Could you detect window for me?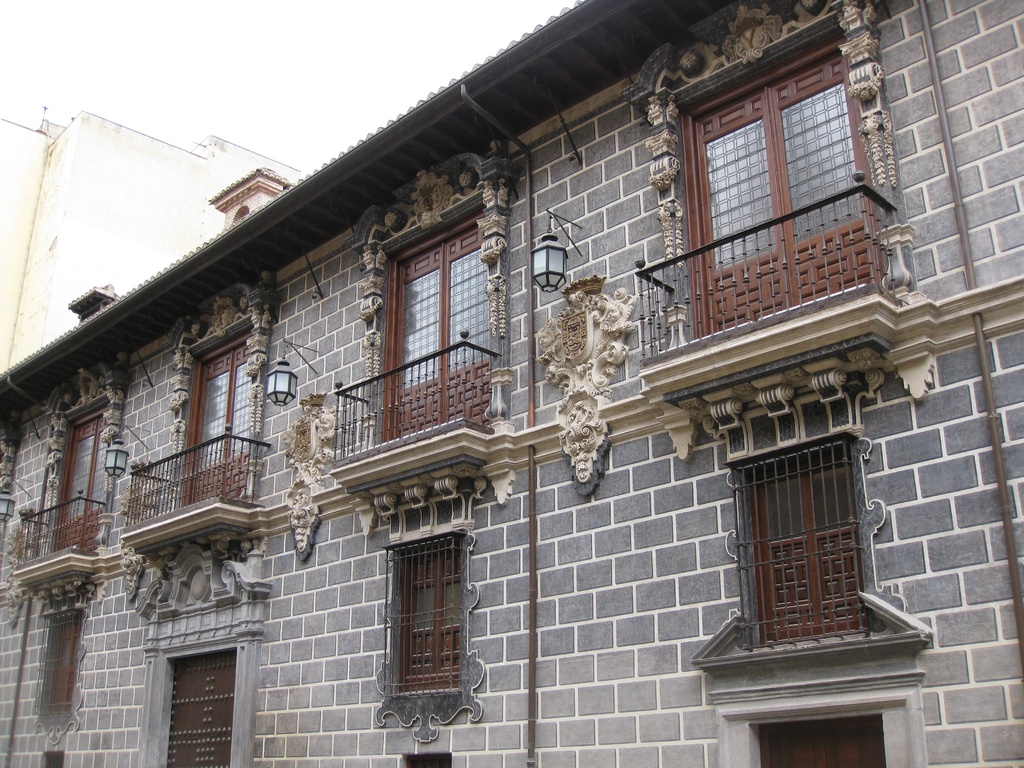
Detection result: Rect(686, 47, 879, 331).
